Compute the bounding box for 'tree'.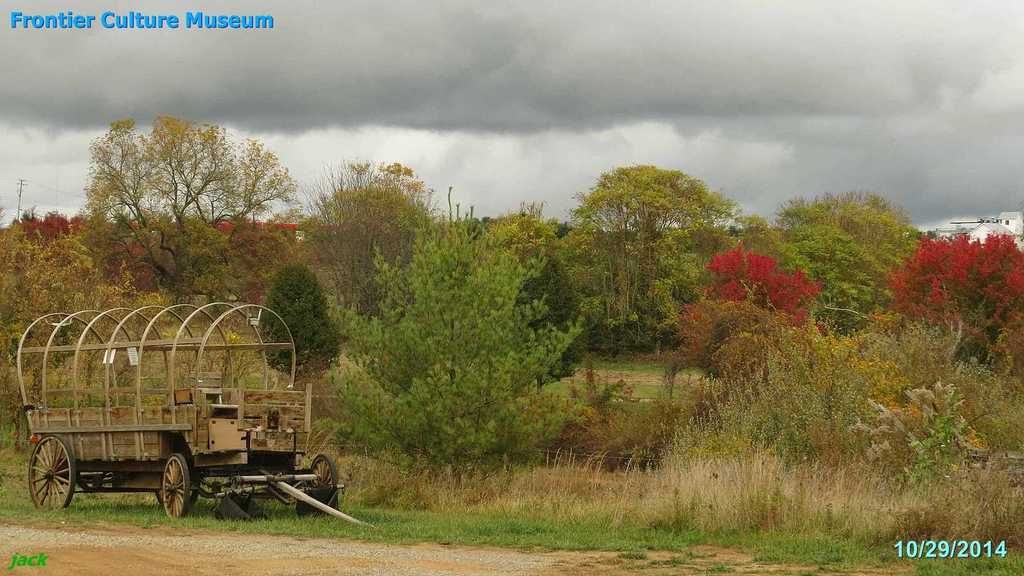
<box>767,195,900,351</box>.
